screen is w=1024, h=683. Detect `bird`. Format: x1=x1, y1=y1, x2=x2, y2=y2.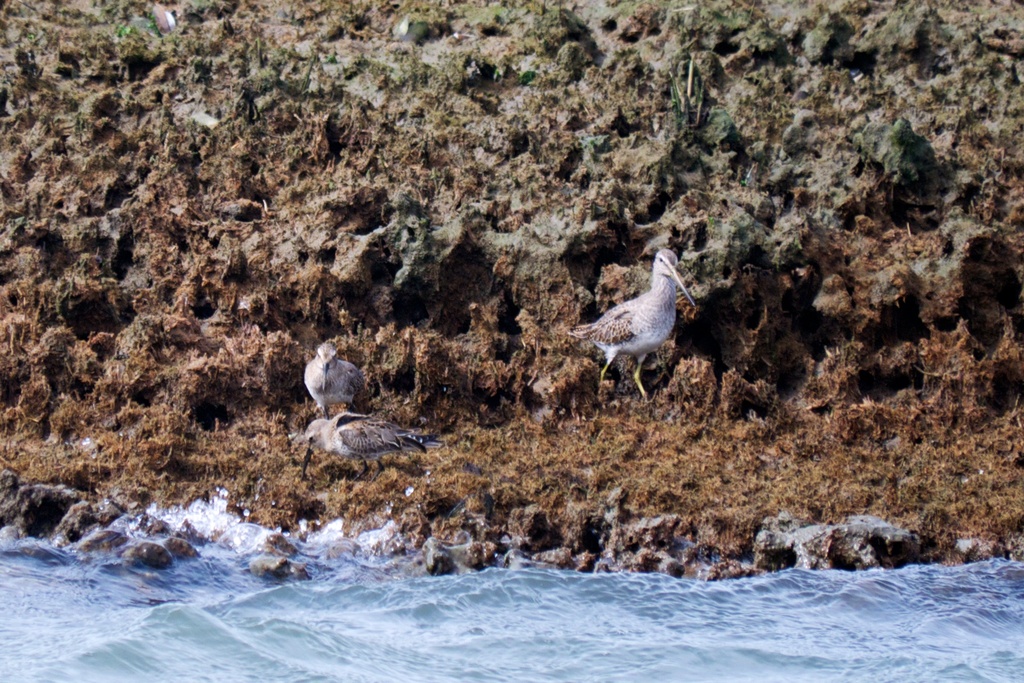
x1=565, y1=250, x2=696, y2=397.
